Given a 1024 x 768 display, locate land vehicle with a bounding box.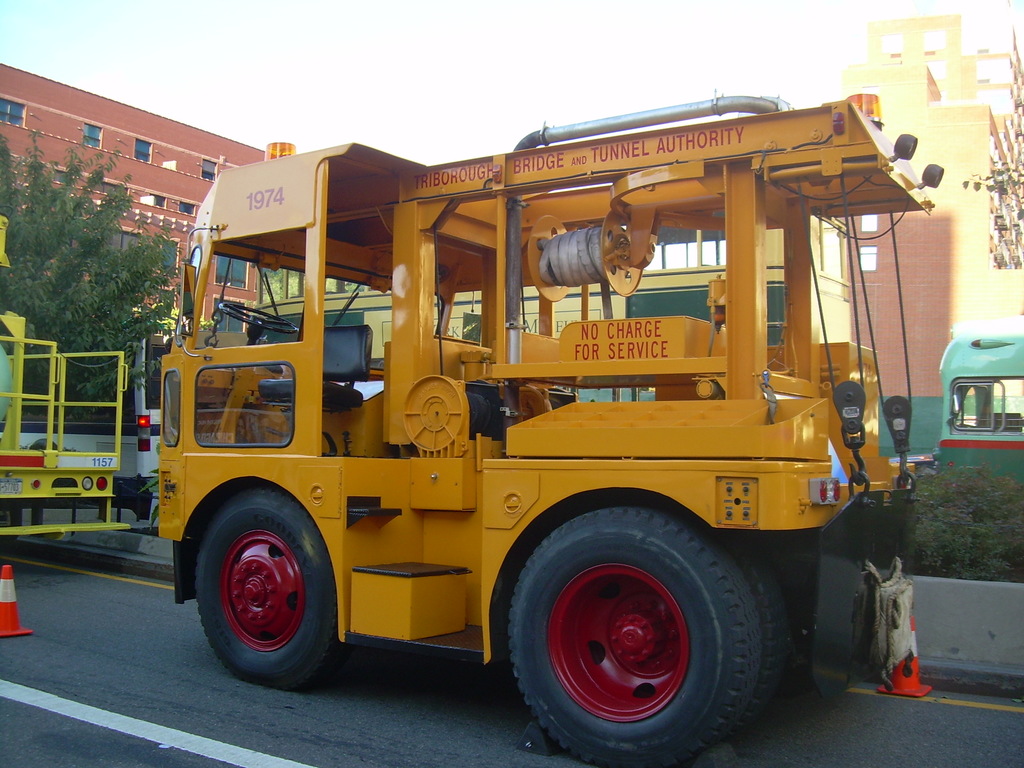
Located: locate(0, 214, 136, 545).
